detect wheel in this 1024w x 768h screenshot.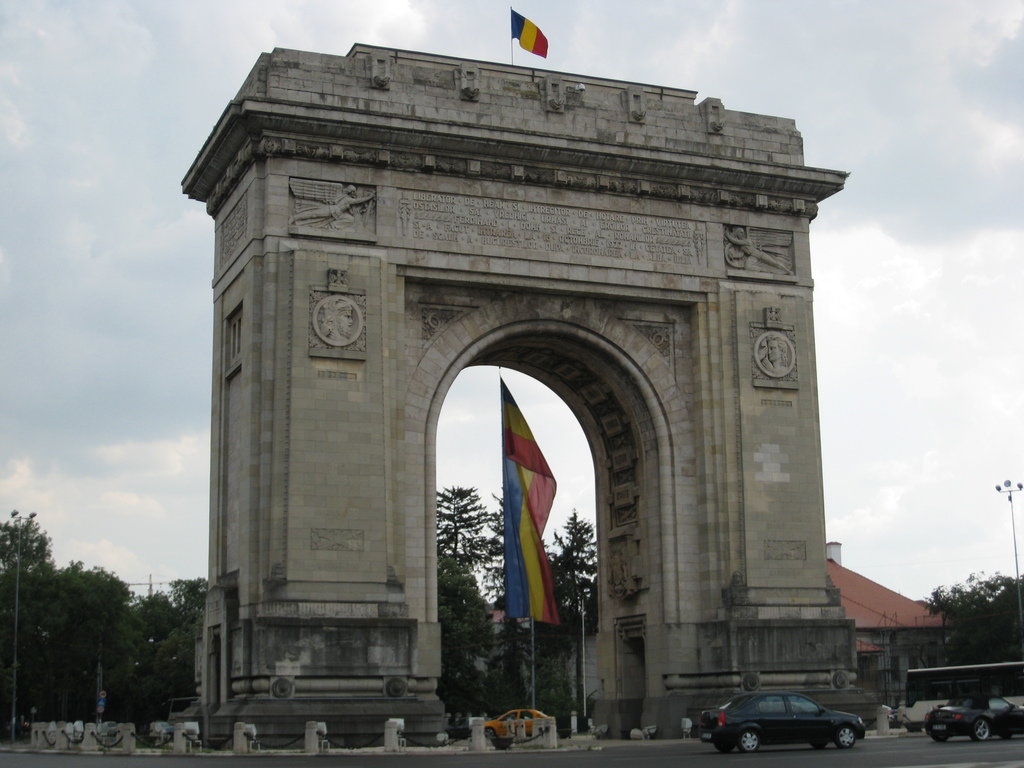
Detection: {"x1": 969, "y1": 718, "x2": 990, "y2": 743}.
